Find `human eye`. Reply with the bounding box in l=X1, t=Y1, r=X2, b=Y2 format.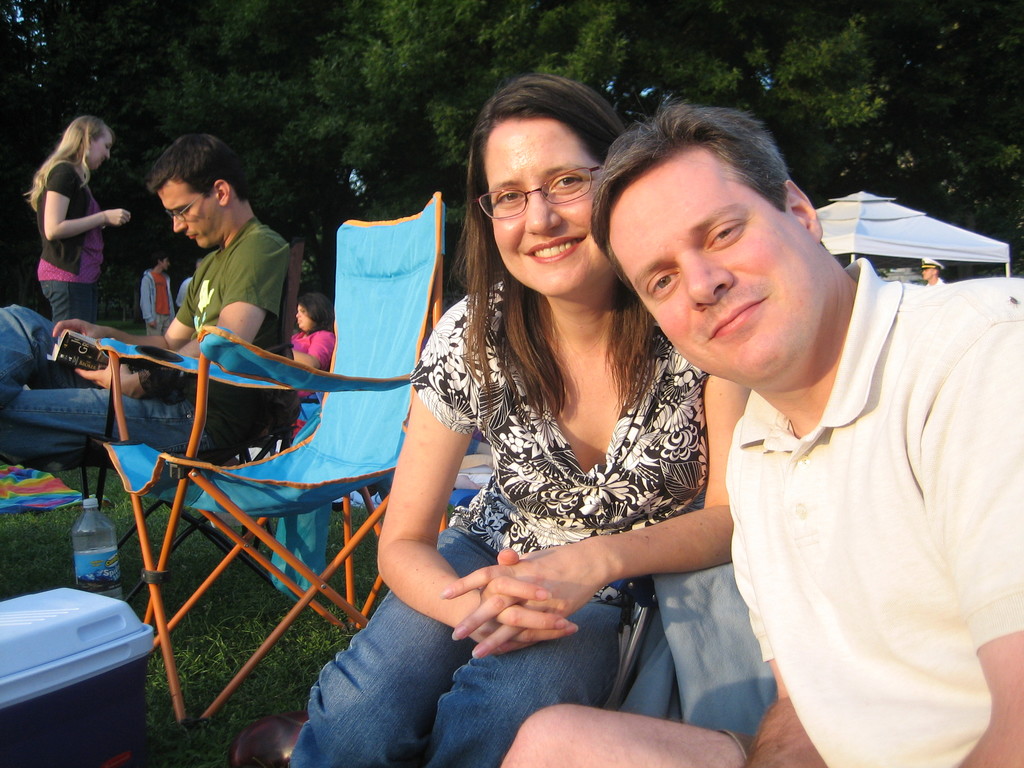
l=650, t=268, r=678, b=296.
